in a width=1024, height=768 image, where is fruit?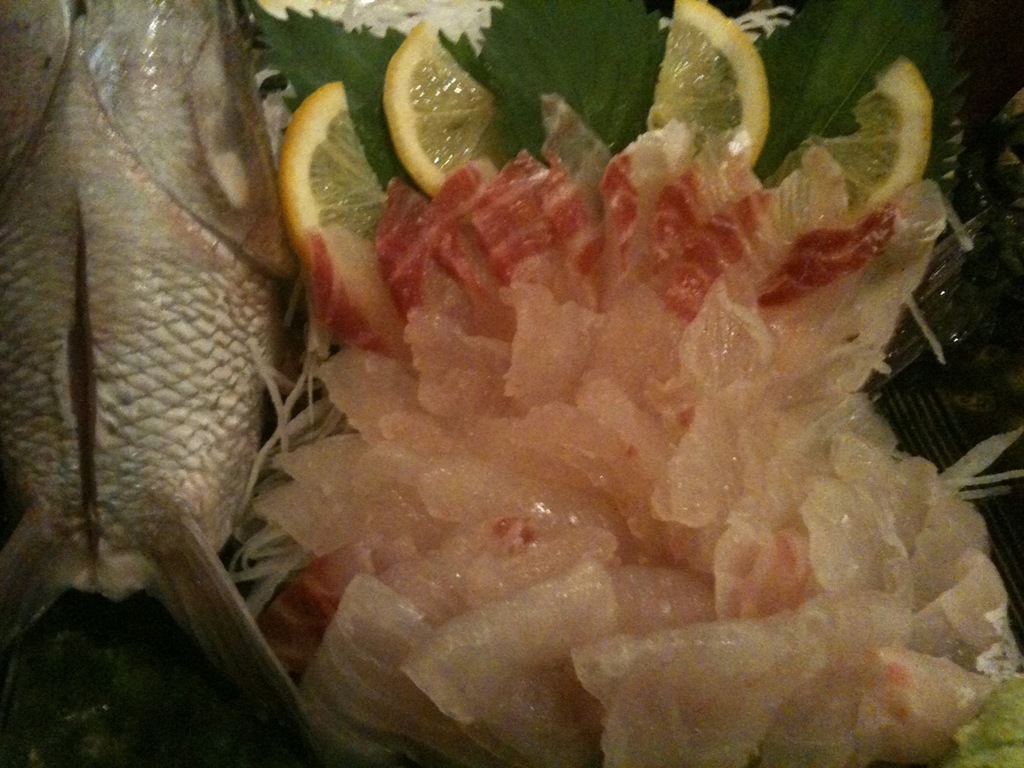
crop(645, 0, 774, 167).
